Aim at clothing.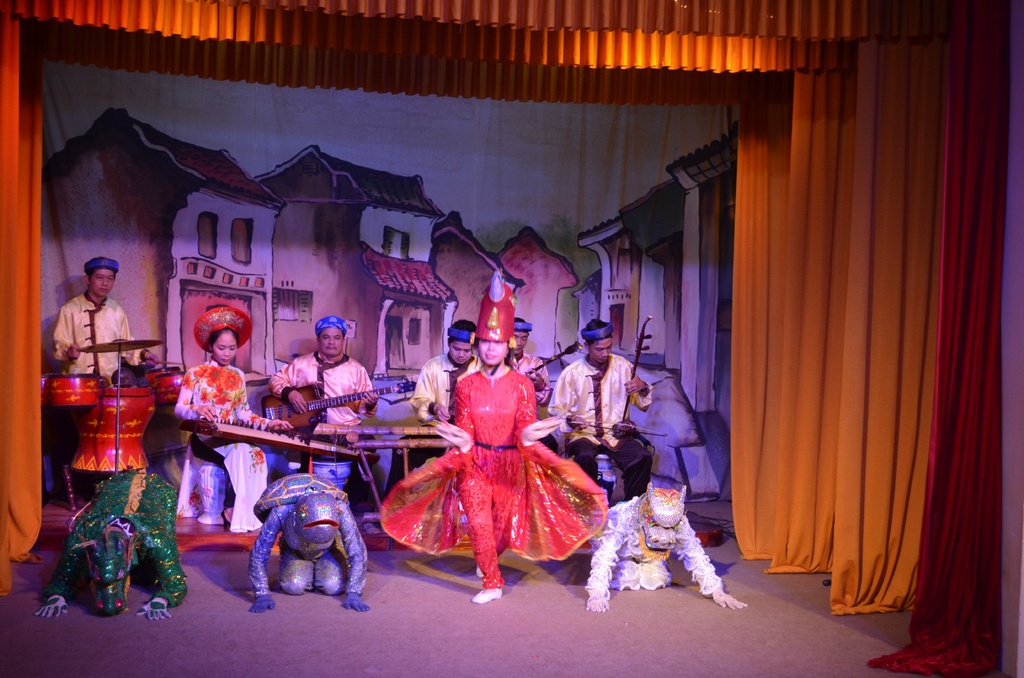
Aimed at [x1=412, y1=352, x2=486, y2=426].
